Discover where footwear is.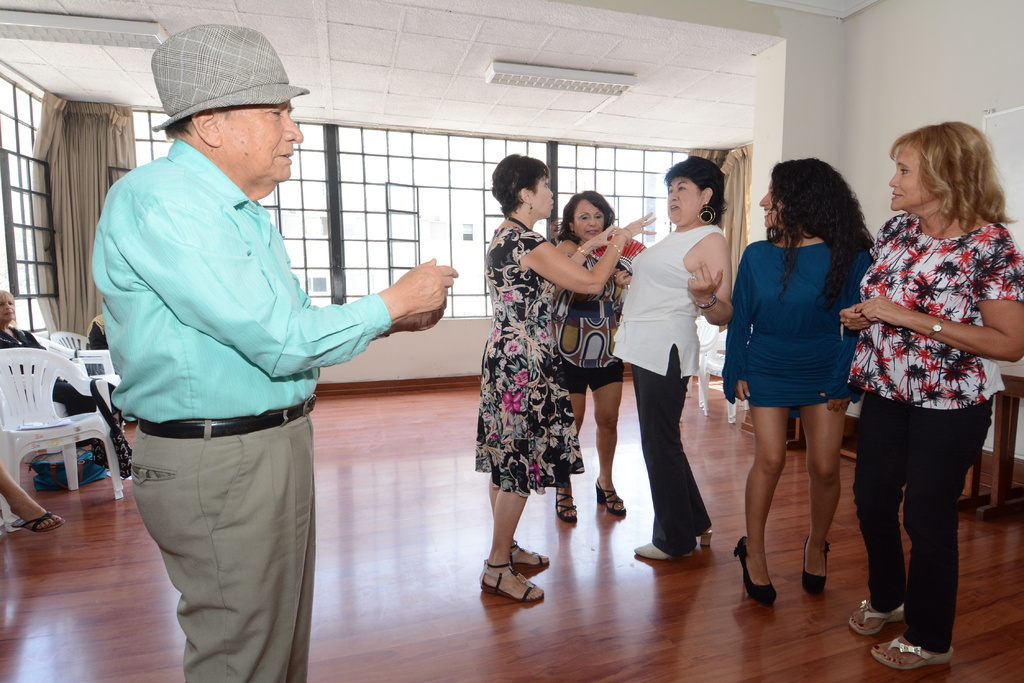
Discovered at left=632, top=543, right=680, bottom=563.
